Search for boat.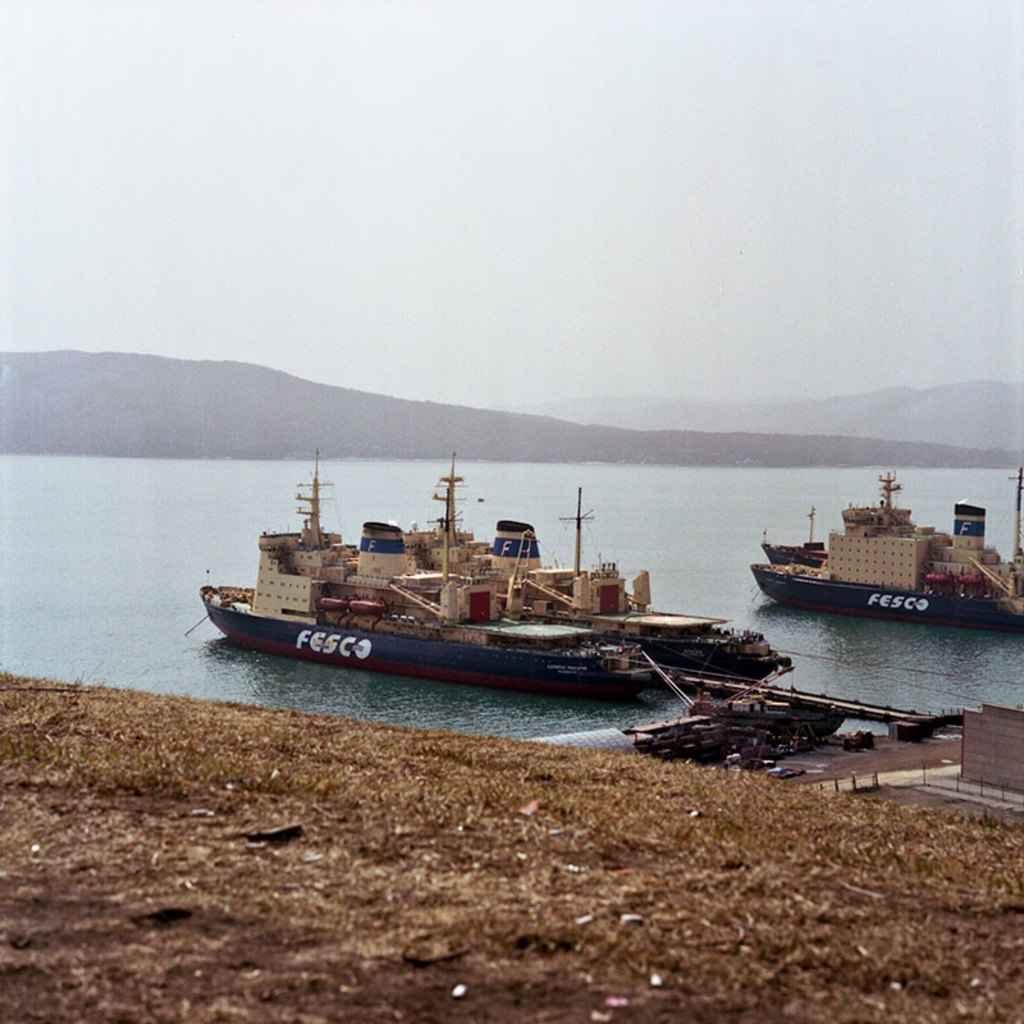
Found at box(703, 687, 845, 745).
